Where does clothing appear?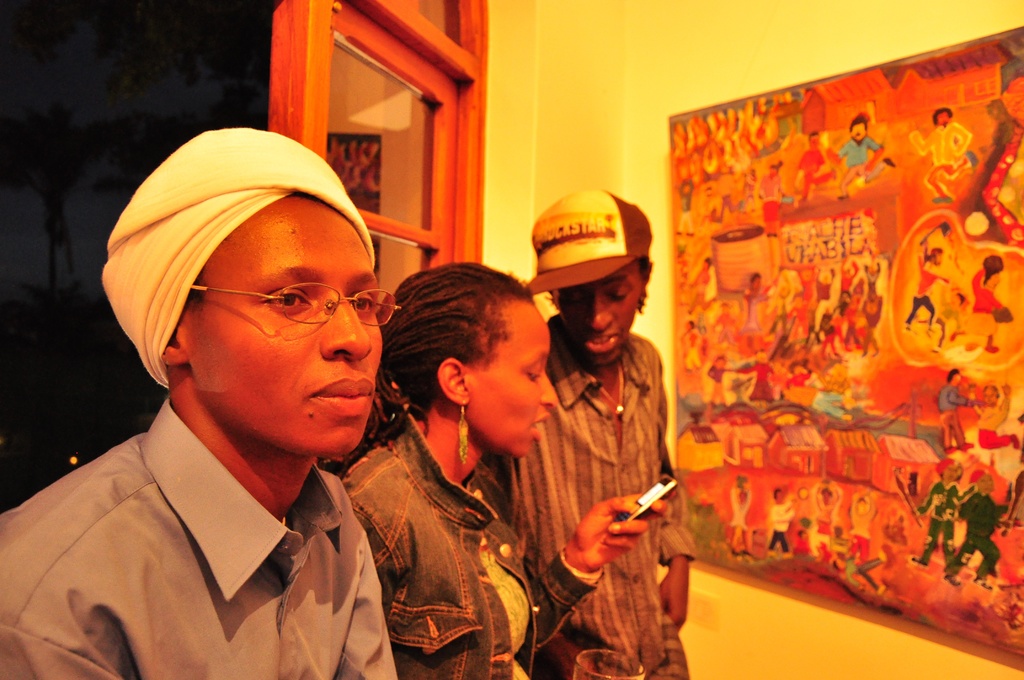
Appears at crop(722, 484, 749, 549).
